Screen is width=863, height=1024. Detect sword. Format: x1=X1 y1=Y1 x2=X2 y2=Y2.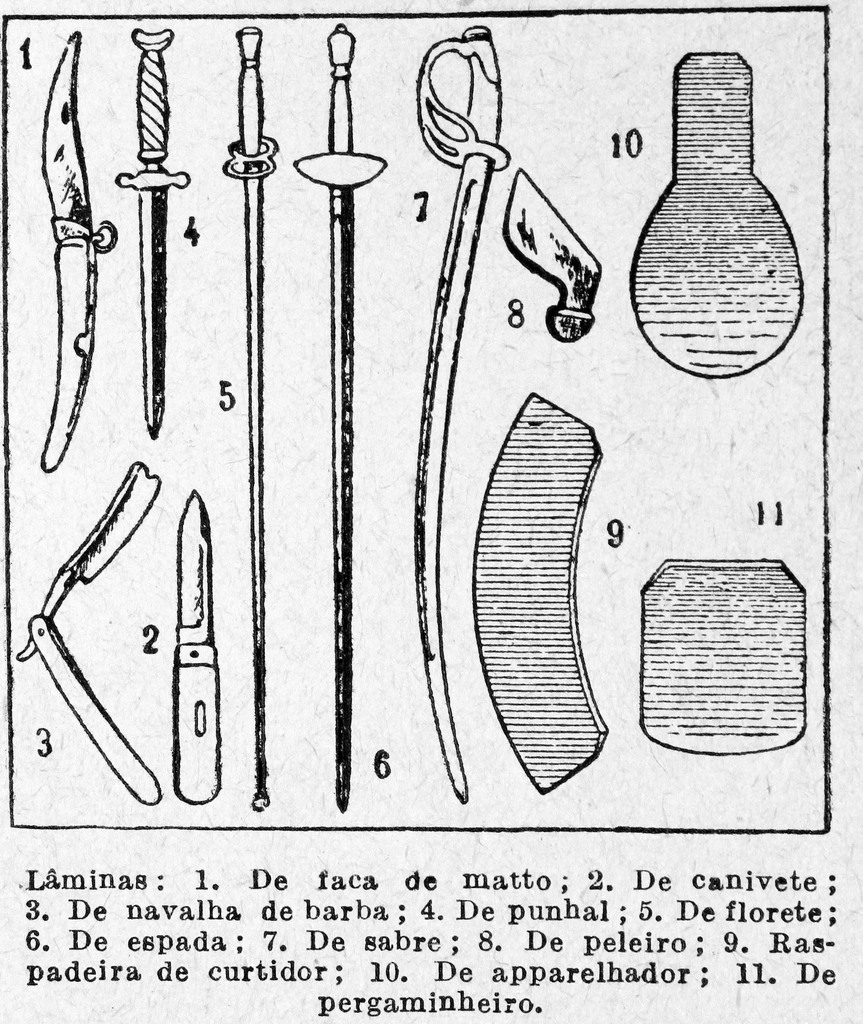
x1=18 y1=22 x2=116 y2=478.
